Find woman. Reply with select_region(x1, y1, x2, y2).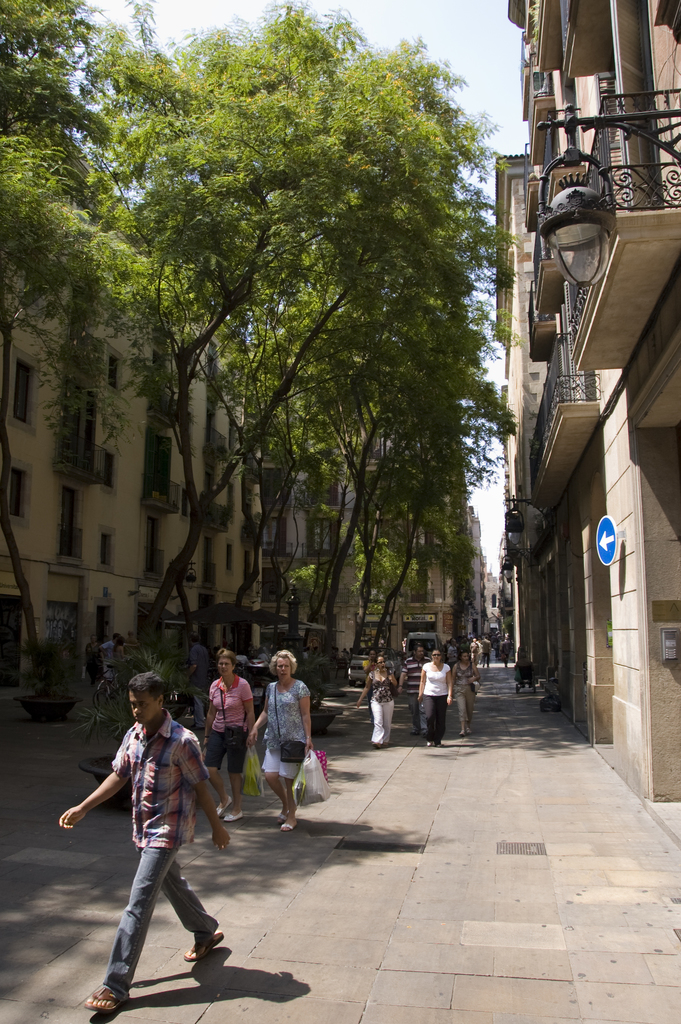
select_region(418, 643, 454, 743).
